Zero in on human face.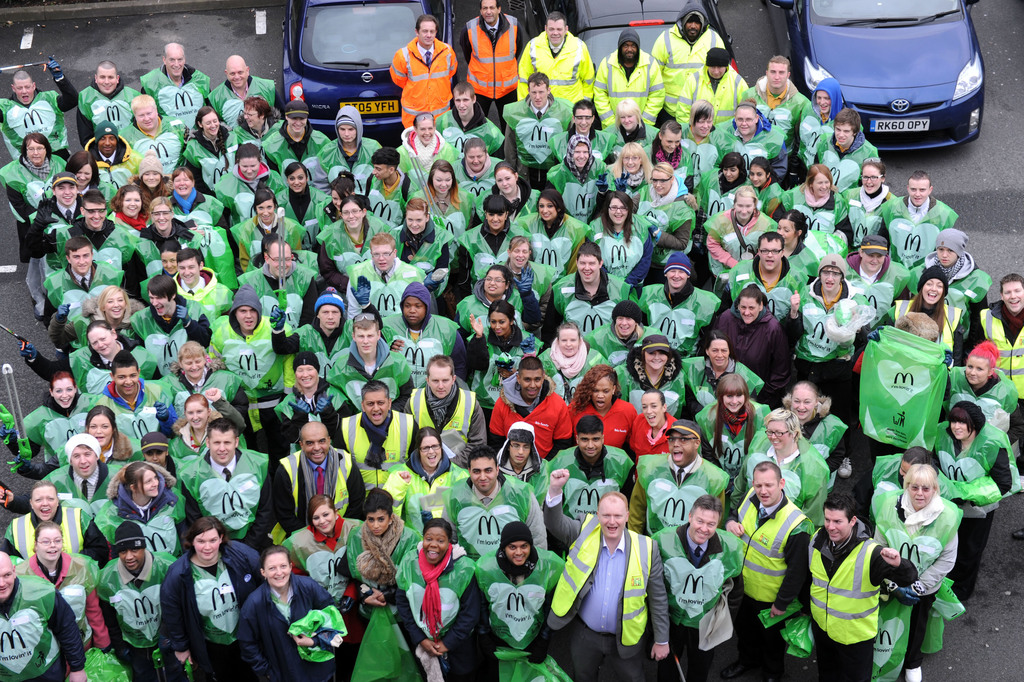
Zeroed in: 342:199:364:225.
